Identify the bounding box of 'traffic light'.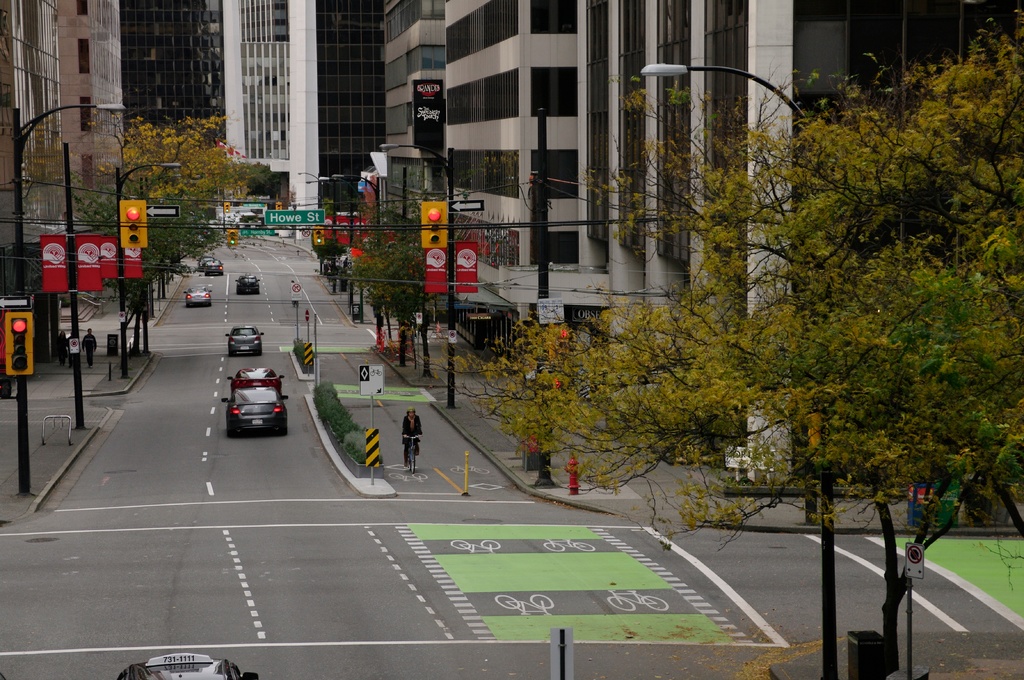
(312, 228, 324, 246).
